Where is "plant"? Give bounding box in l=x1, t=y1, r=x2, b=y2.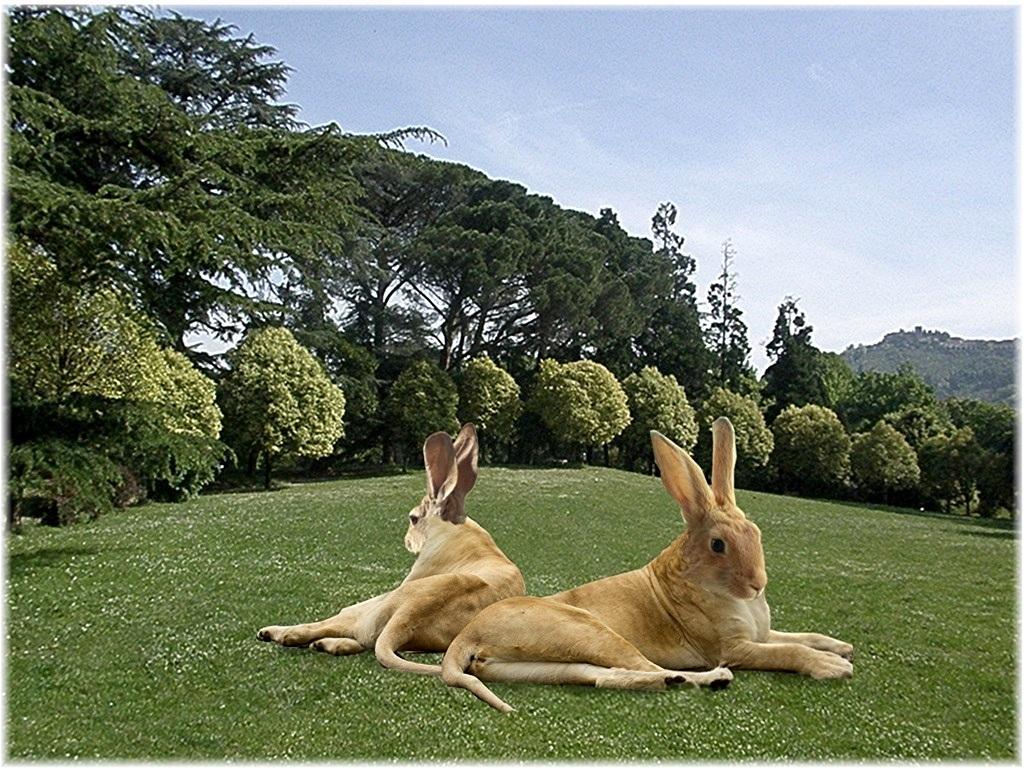
l=774, t=400, r=859, b=497.
